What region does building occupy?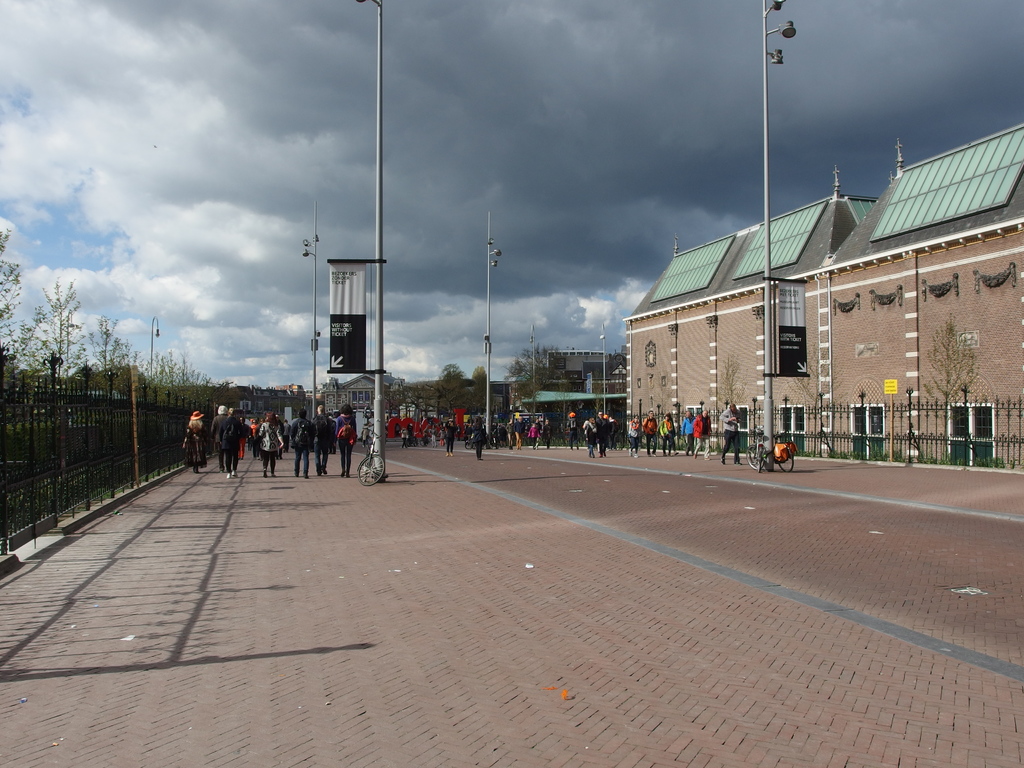
pyautogui.locateOnScreen(525, 344, 621, 388).
